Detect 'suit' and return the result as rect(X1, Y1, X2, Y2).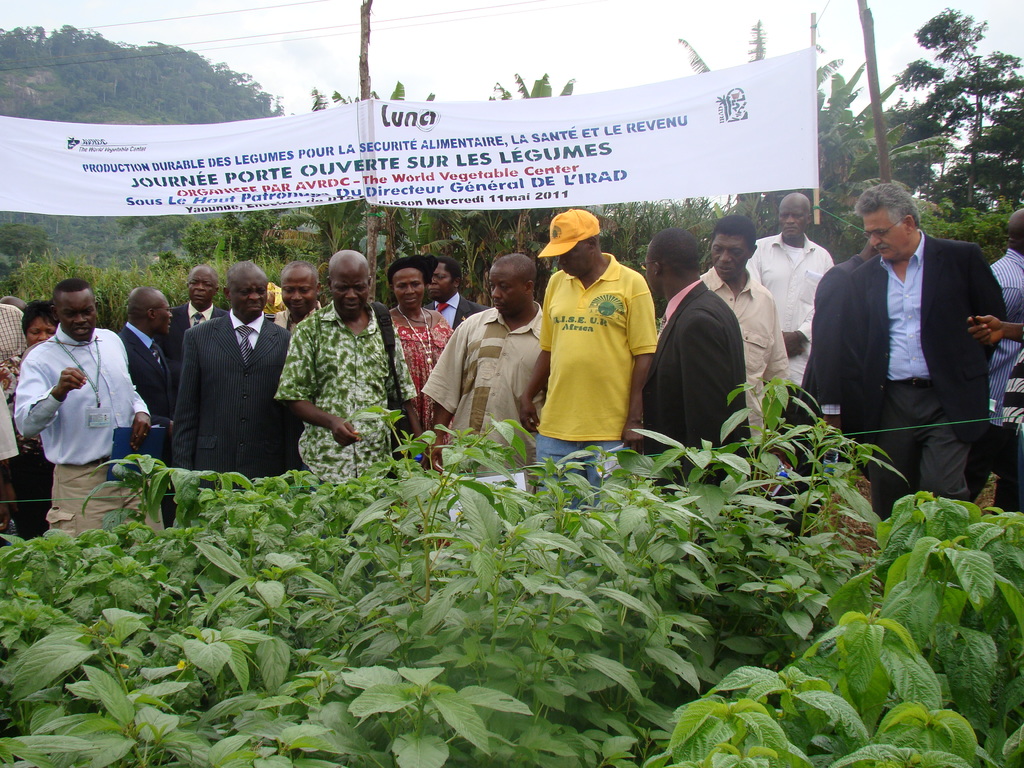
rect(770, 250, 873, 539).
